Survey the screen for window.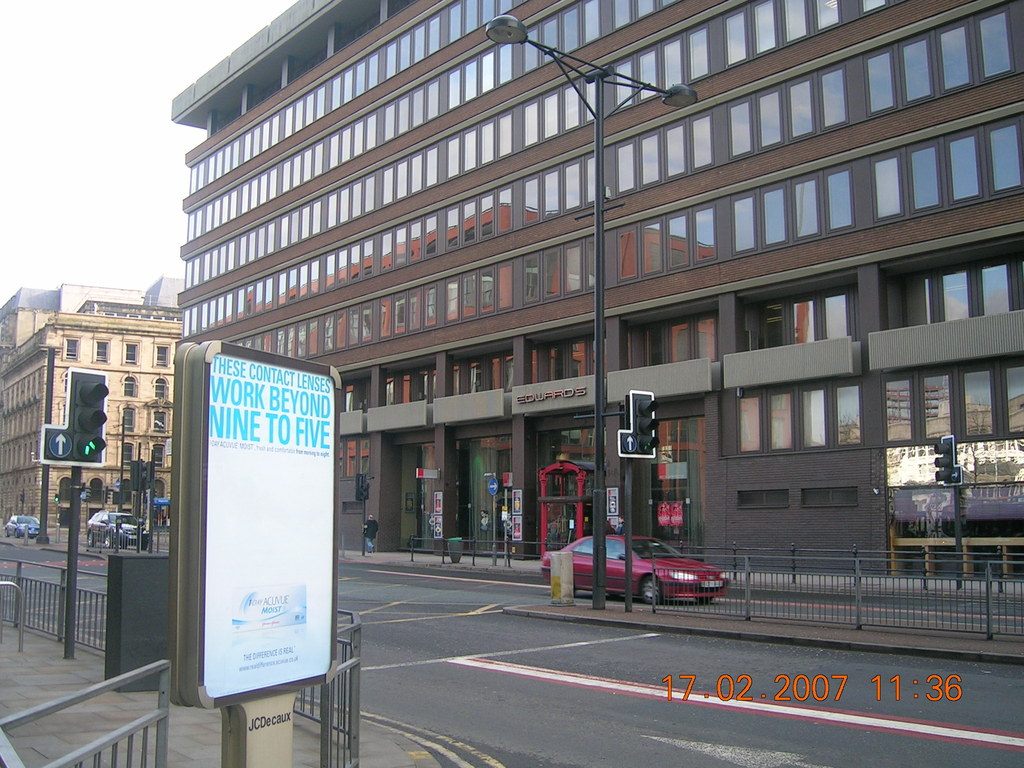
Survey found: (119, 410, 138, 431).
